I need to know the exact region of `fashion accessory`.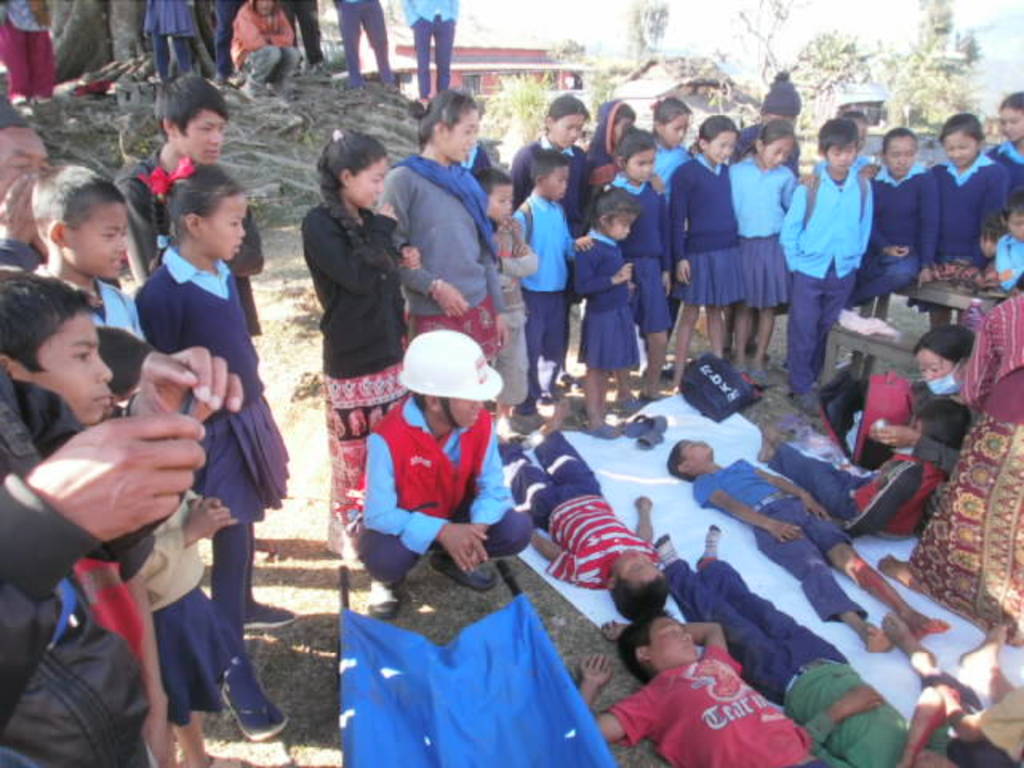
Region: box=[386, 147, 499, 262].
